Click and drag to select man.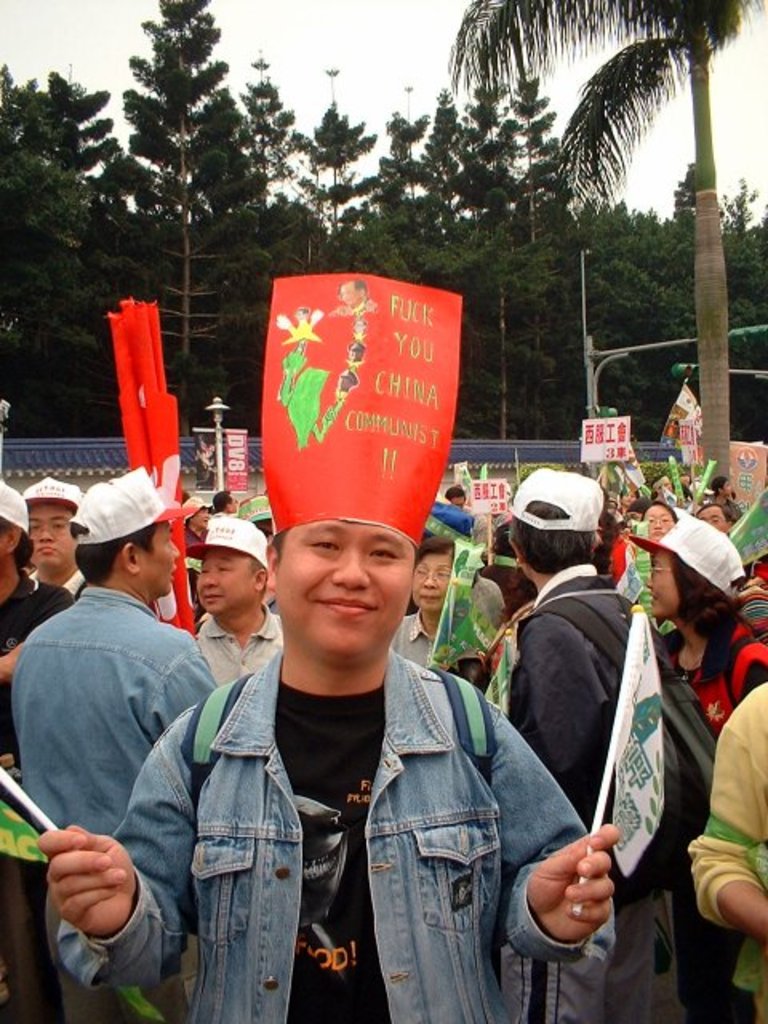
Selection: crop(344, 336, 370, 360).
